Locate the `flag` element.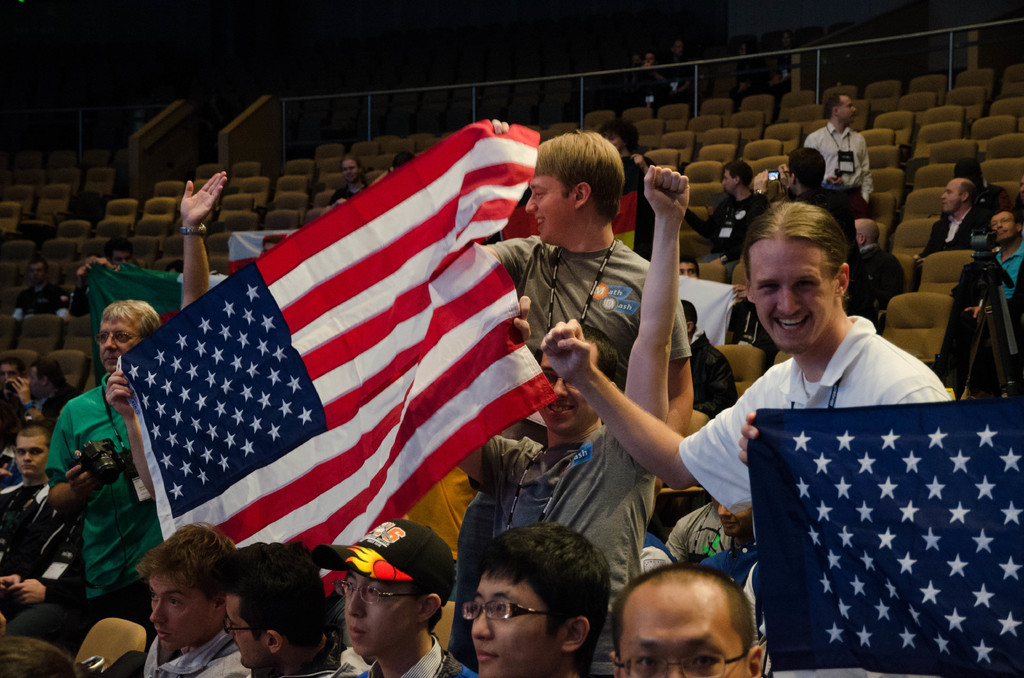
Element bbox: {"x1": 113, "y1": 104, "x2": 540, "y2": 598}.
